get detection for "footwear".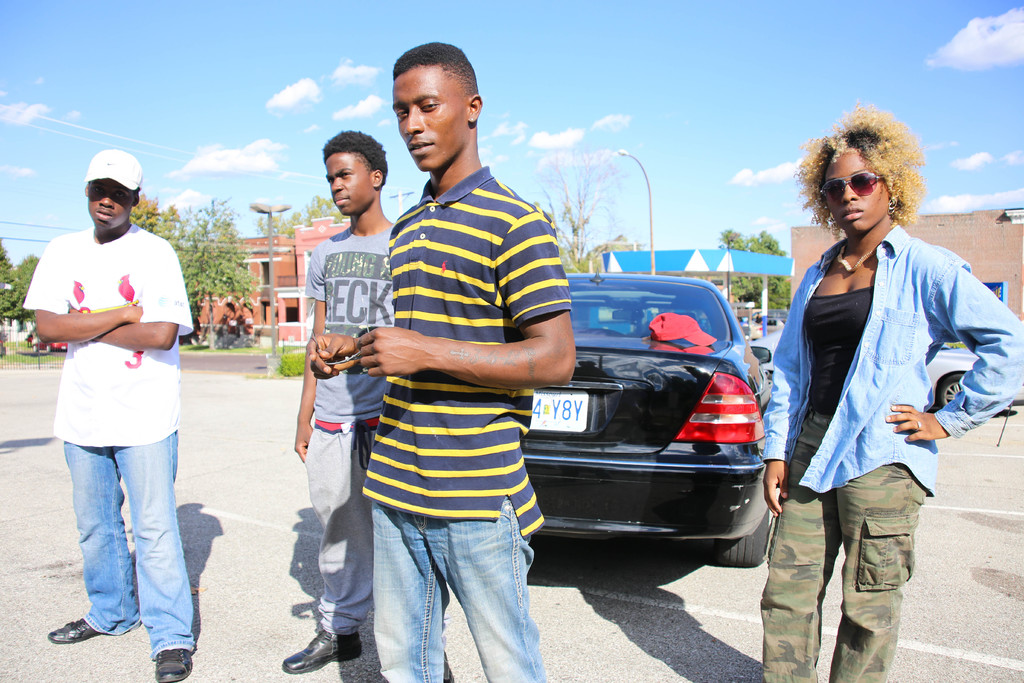
Detection: 46 614 95 645.
